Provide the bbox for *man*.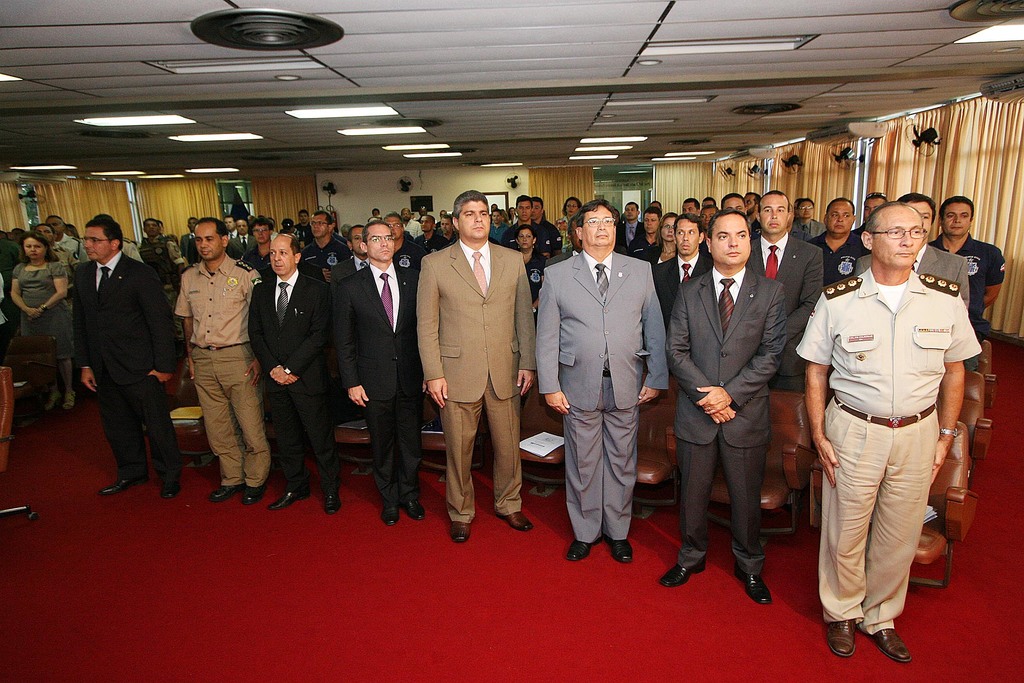
Rect(930, 199, 1008, 309).
